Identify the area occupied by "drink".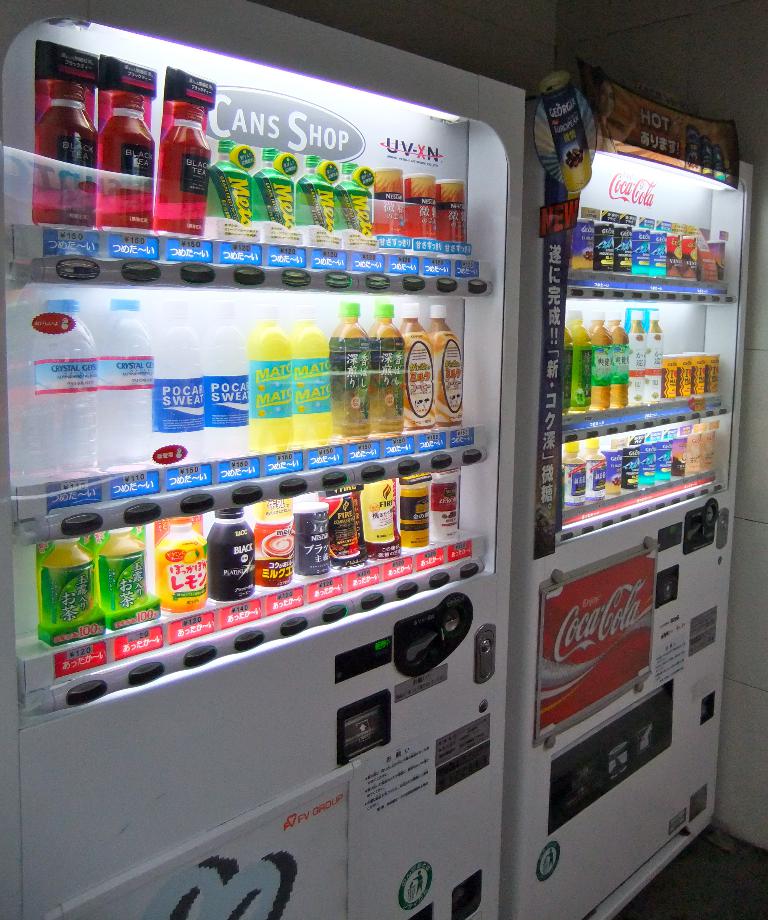
Area: crop(613, 310, 630, 408).
